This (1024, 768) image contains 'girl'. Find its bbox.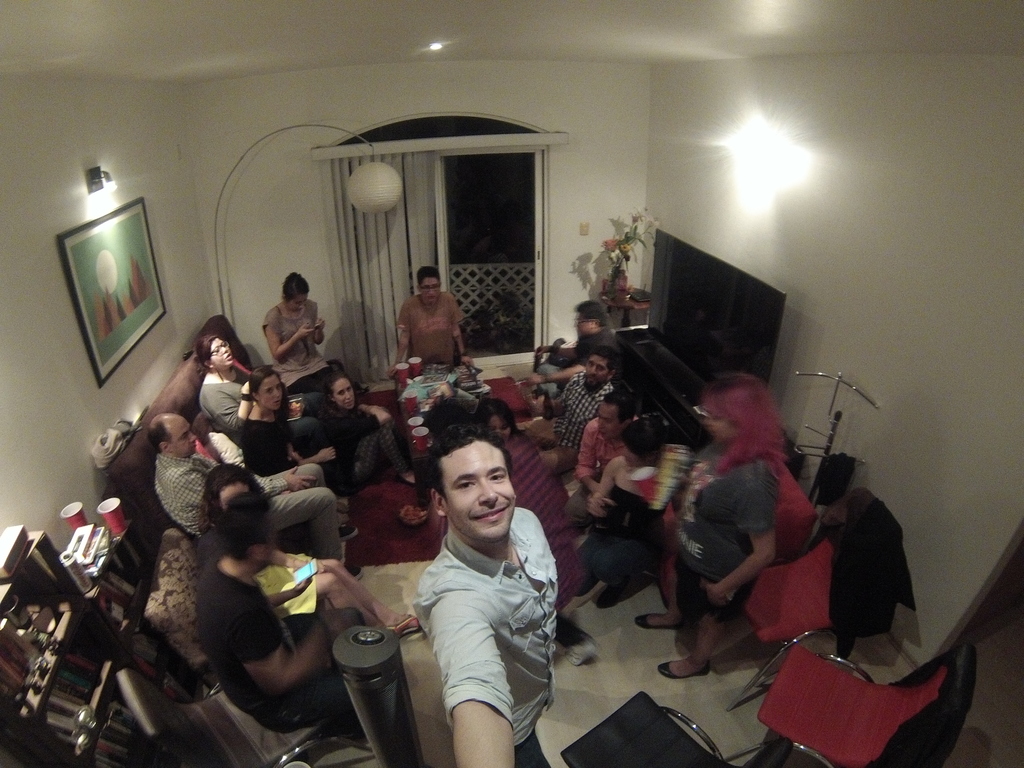
Rect(197, 332, 252, 445).
